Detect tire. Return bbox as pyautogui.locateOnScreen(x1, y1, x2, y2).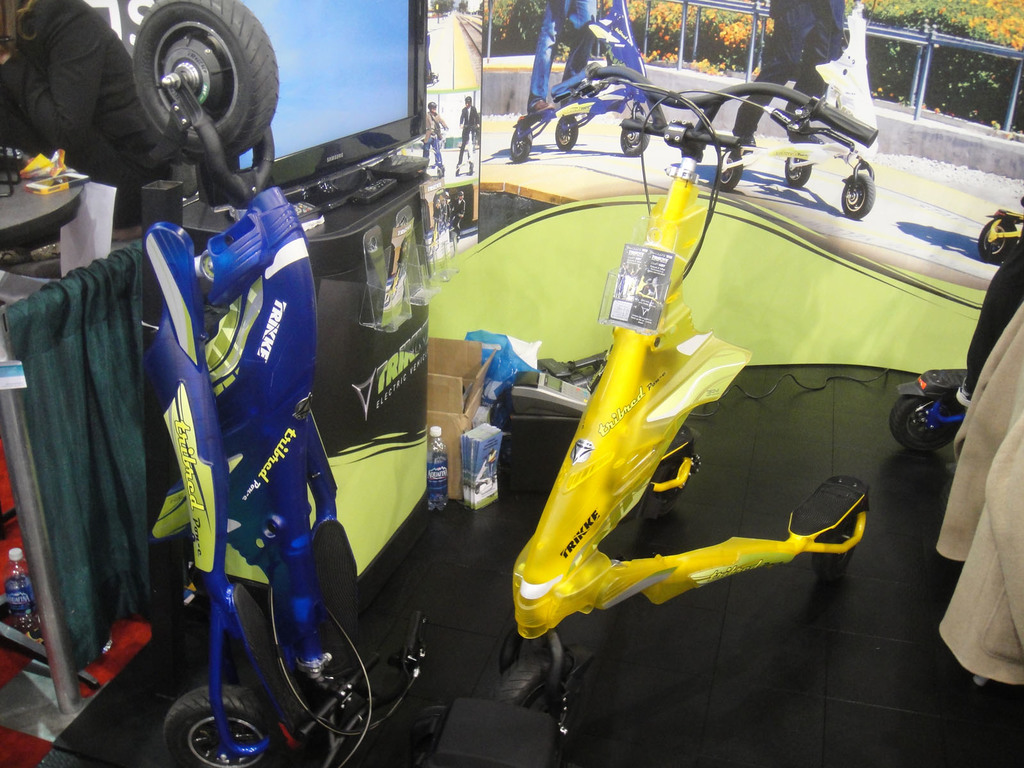
pyautogui.locateOnScreen(715, 153, 742, 191).
